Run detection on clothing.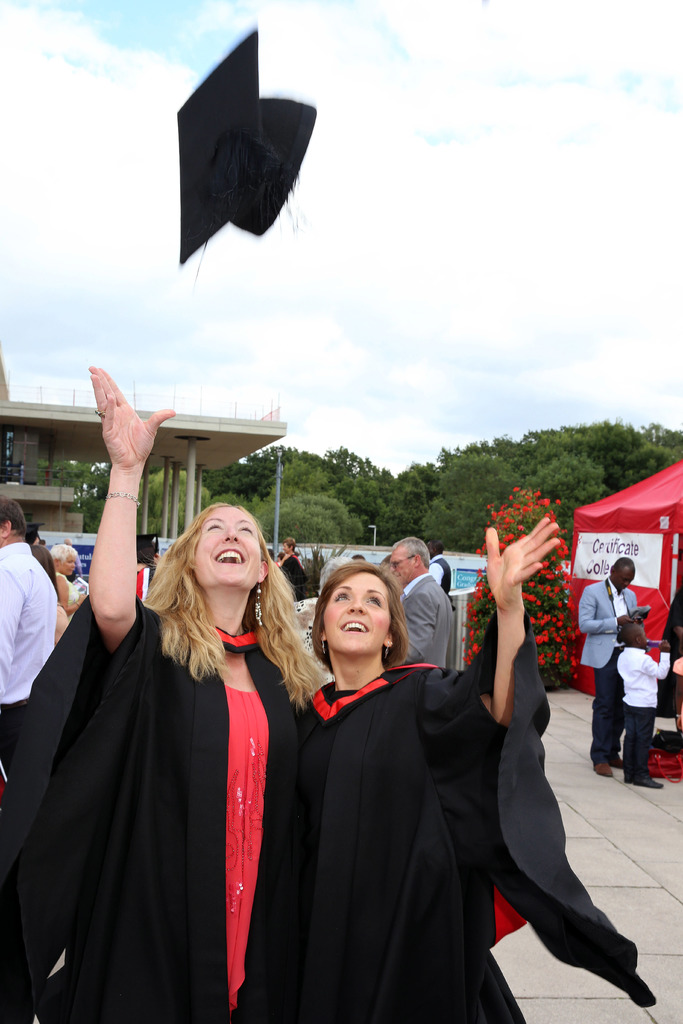
Result: (x1=303, y1=608, x2=654, y2=1023).
